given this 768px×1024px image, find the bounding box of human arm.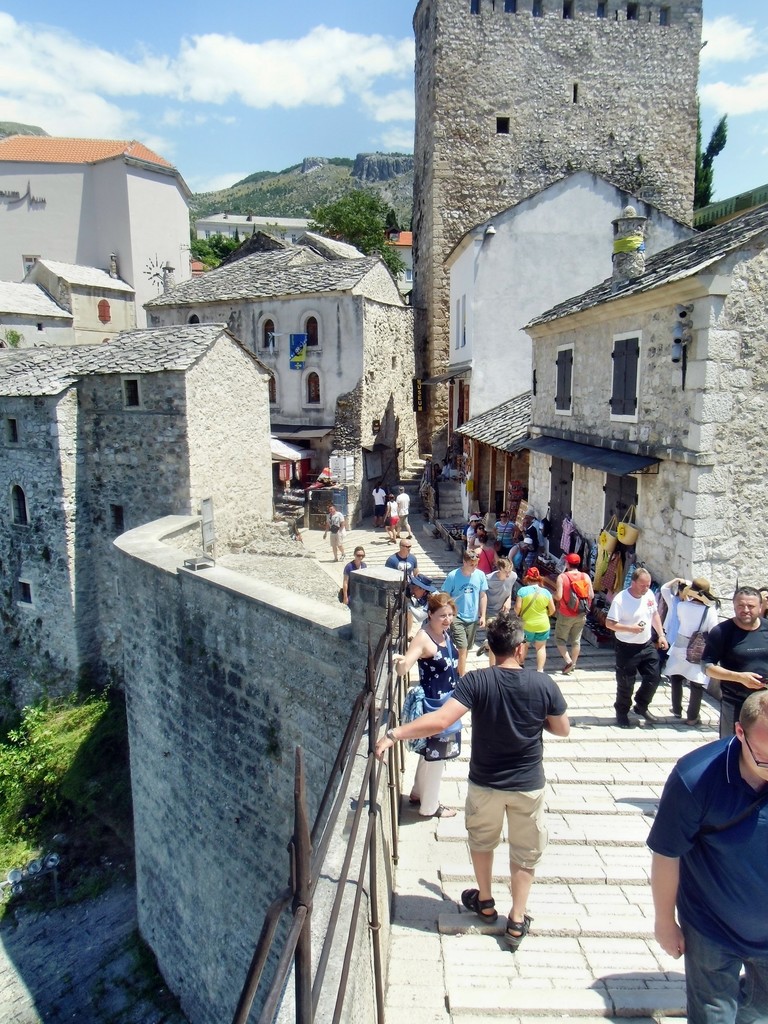
[x1=650, y1=760, x2=692, y2=957].
